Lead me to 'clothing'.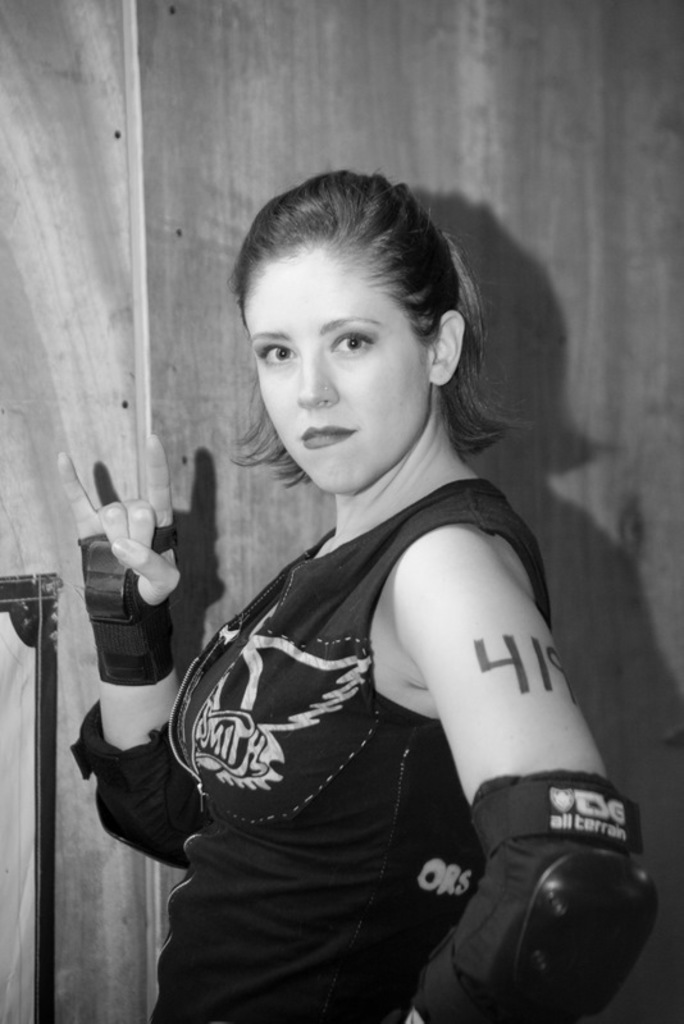
Lead to locate(65, 474, 557, 1023).
